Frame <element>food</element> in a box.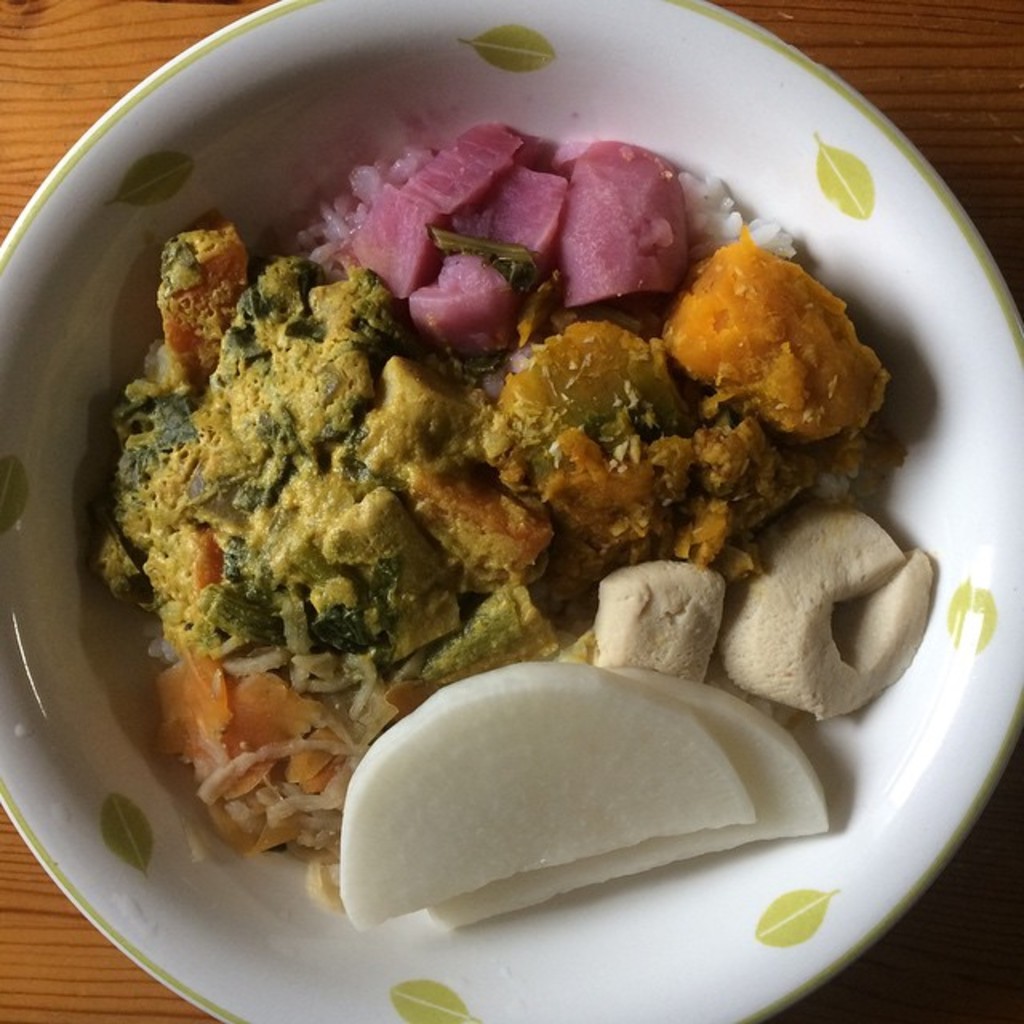
<region>595, 555, 725, 685</region>.
